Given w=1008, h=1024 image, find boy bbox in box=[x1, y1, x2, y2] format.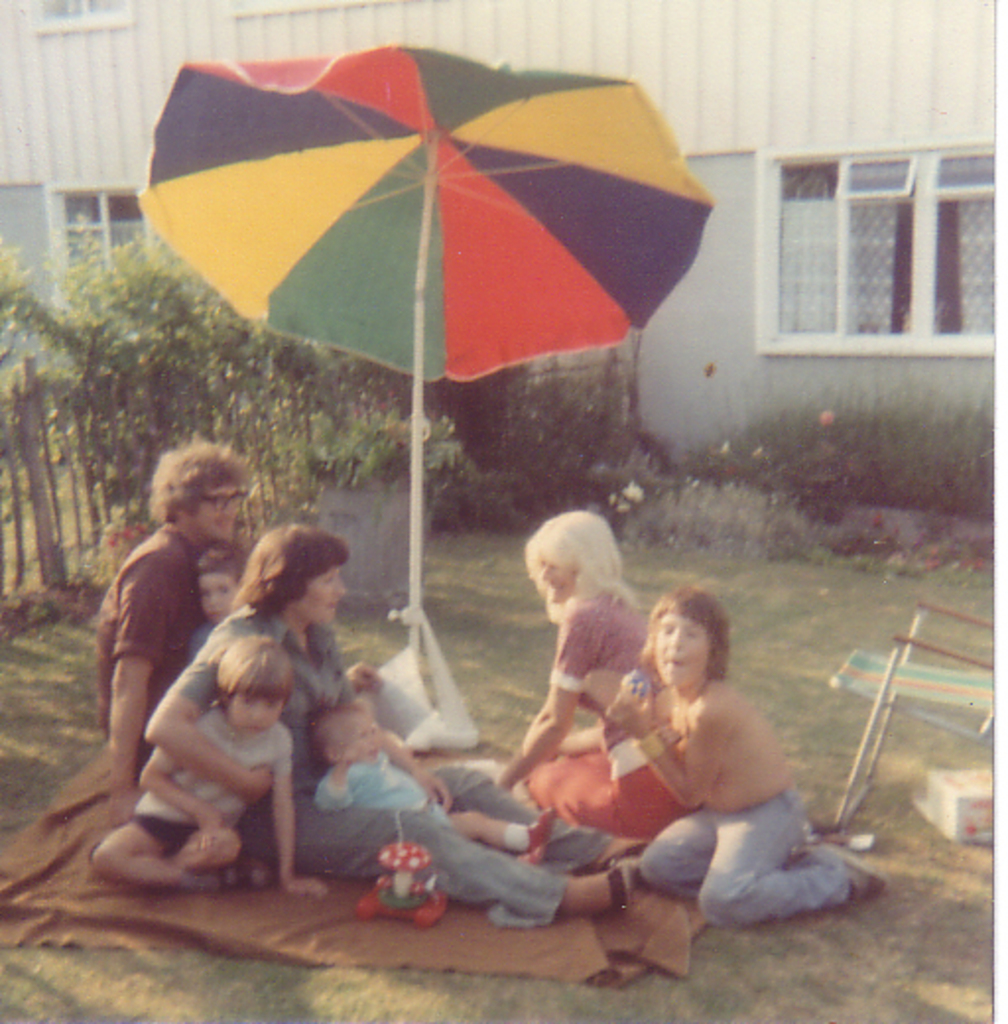
box=[311, 701, 555, 864].
